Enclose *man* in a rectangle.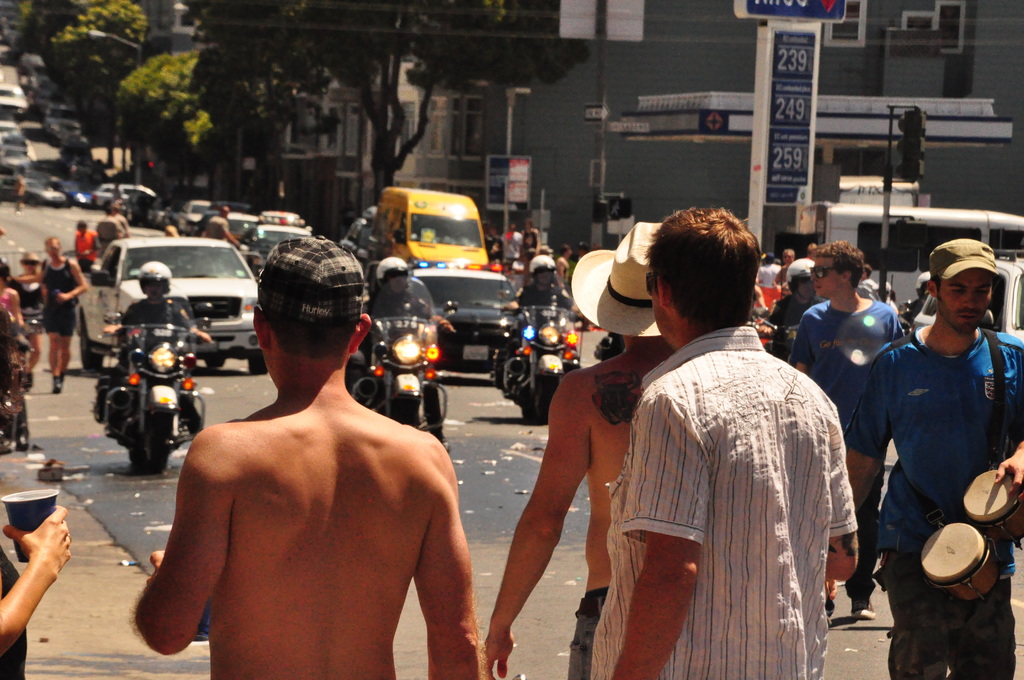
box(12, 235, 85, 391).
